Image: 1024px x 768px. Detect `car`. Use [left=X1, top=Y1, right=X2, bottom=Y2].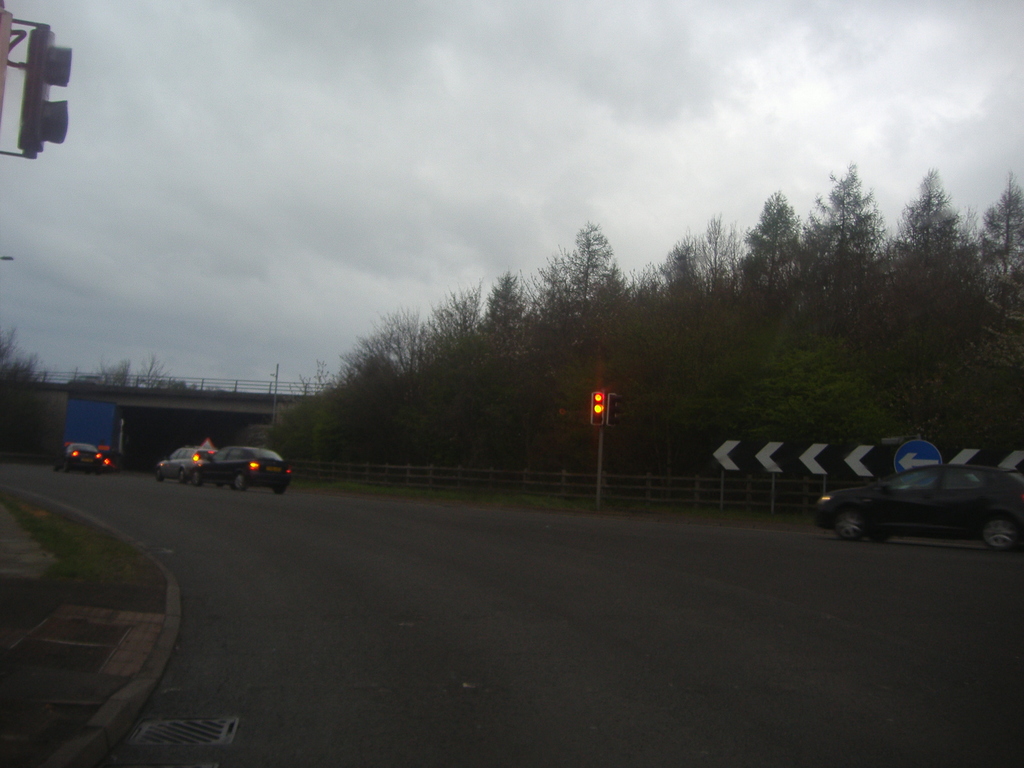
[left=194, top=440, right=292, bottom=490].
